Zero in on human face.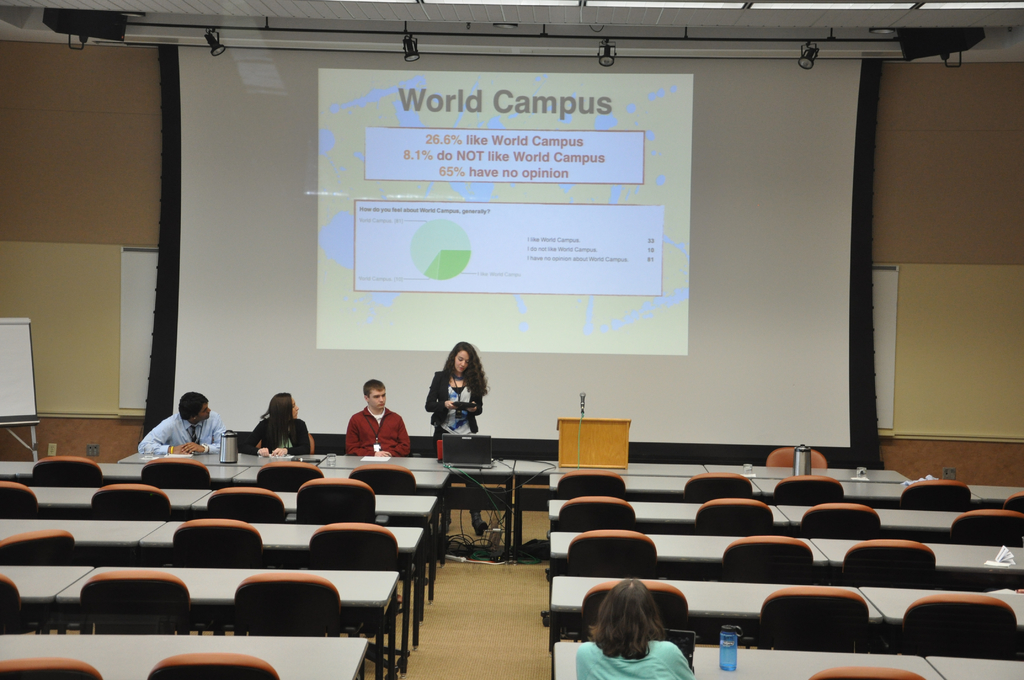
Zeroed in: locate(198, 403, 212, 421).
